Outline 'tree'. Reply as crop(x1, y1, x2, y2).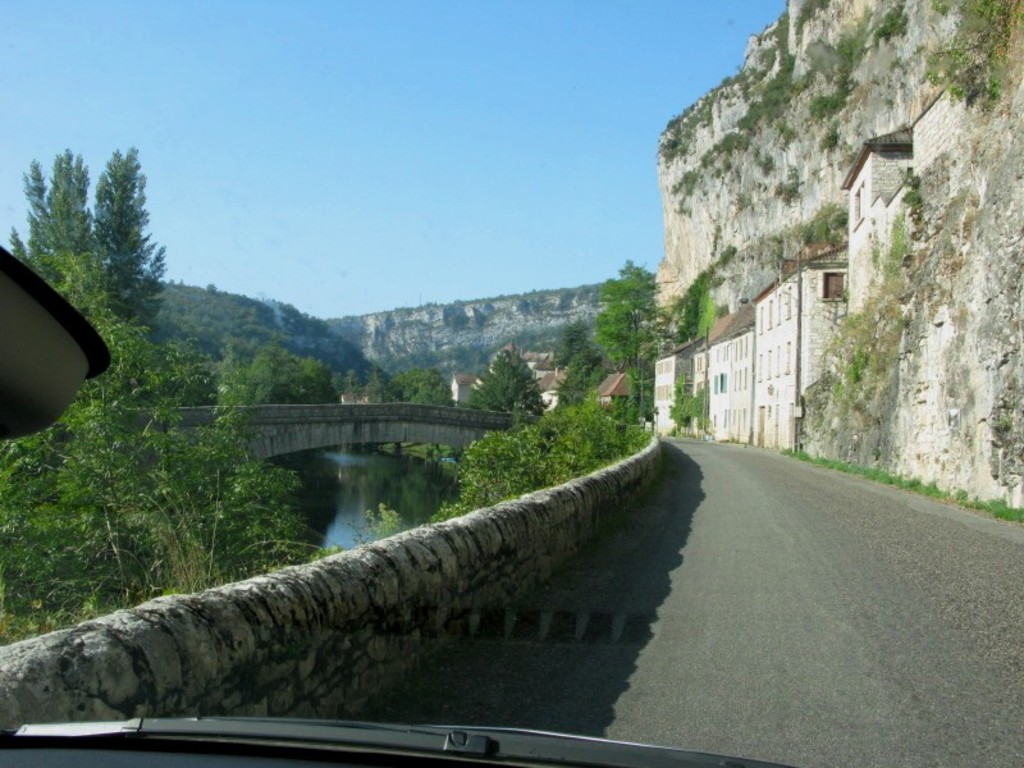
crop(238, 344, 344, 407).
